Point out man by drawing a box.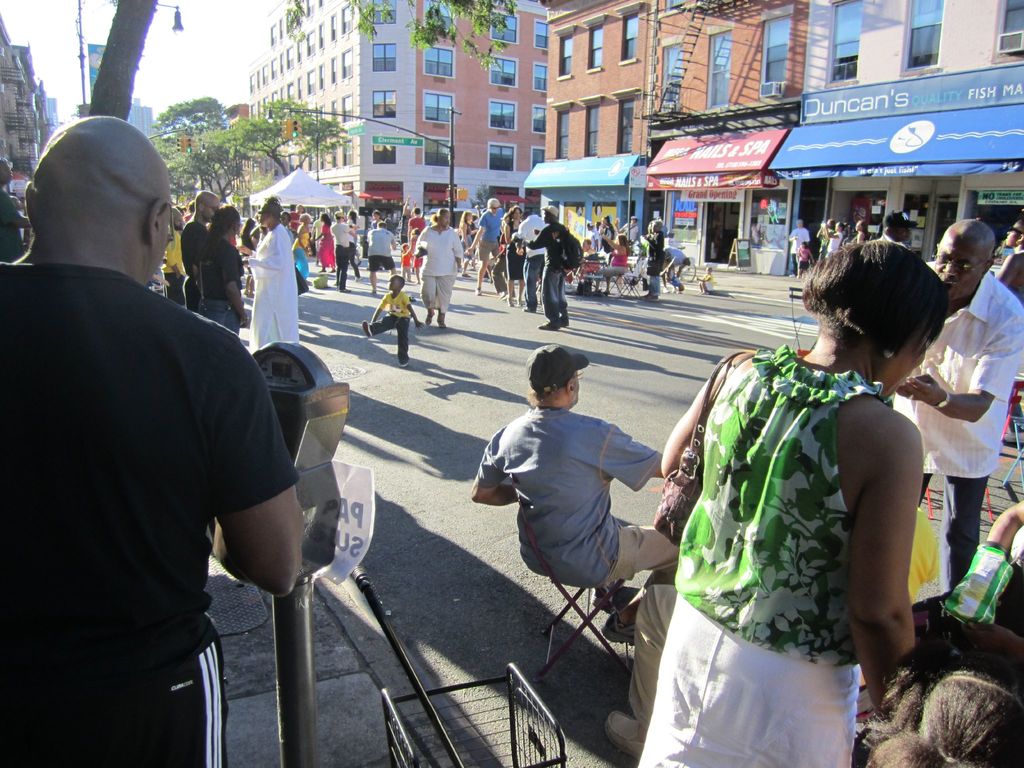
{"x1": 788, "y1": 220, "x2": 808, "y2": 283}.
